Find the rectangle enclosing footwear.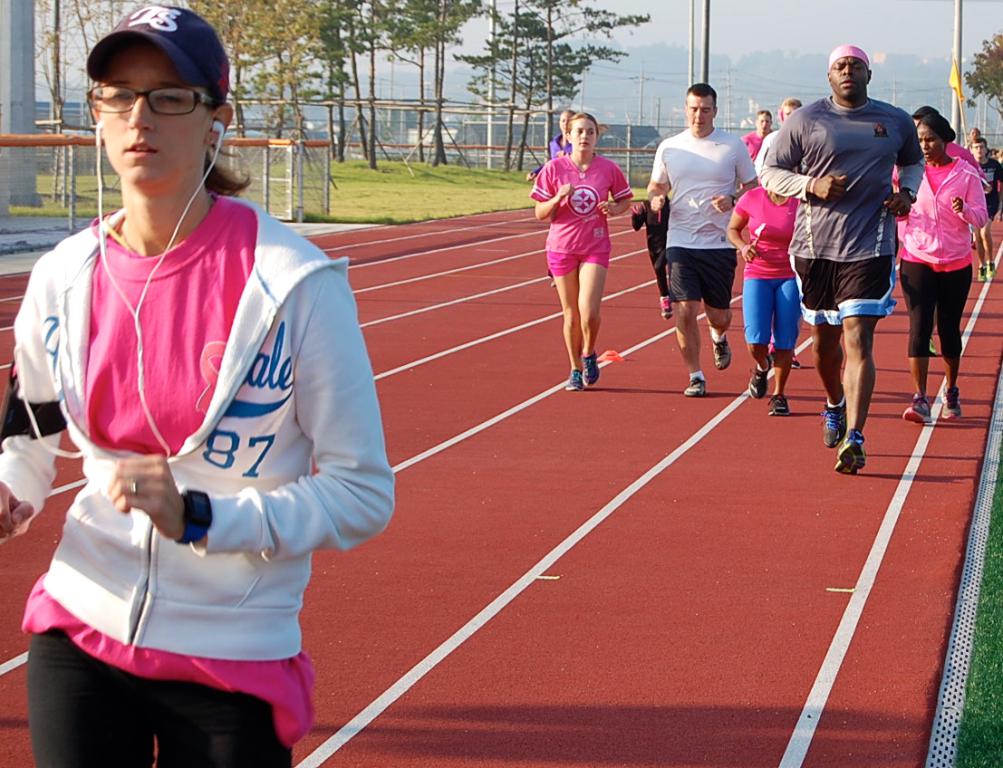
834:437:867:475.
